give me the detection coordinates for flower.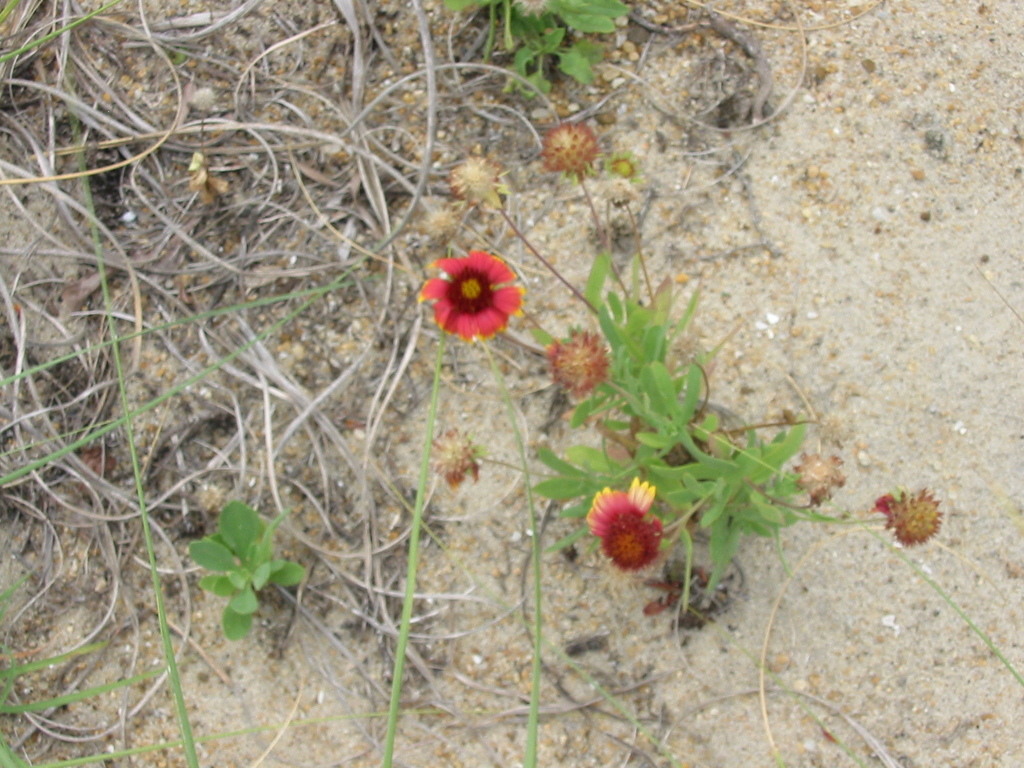
detection(543, 328, 604, 396).
